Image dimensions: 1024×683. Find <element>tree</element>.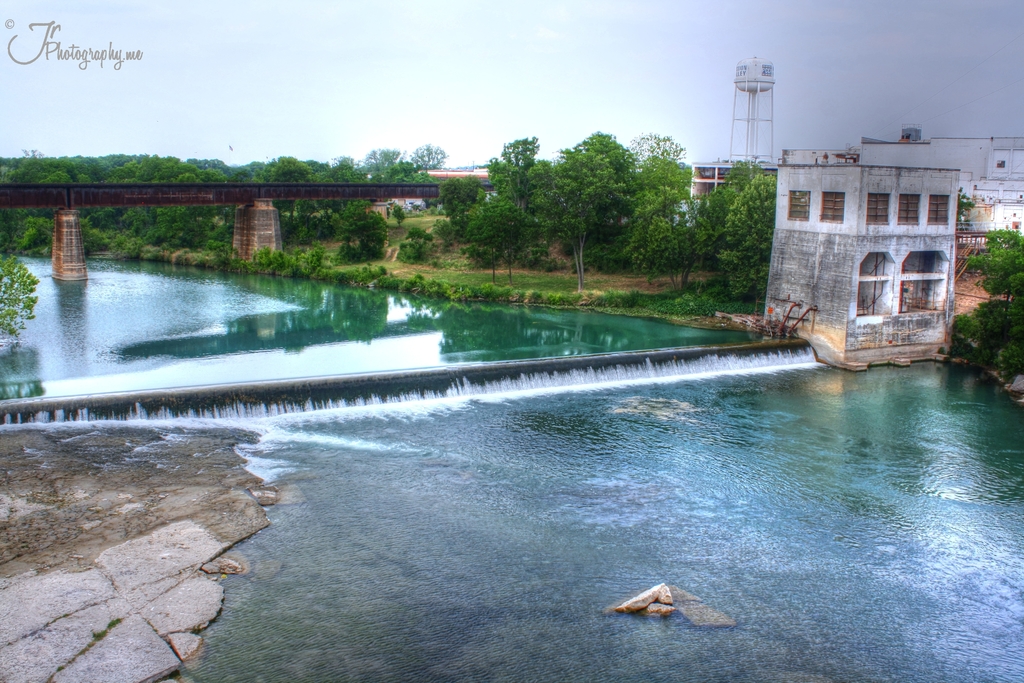
box=[434, 170, 481, 228].
